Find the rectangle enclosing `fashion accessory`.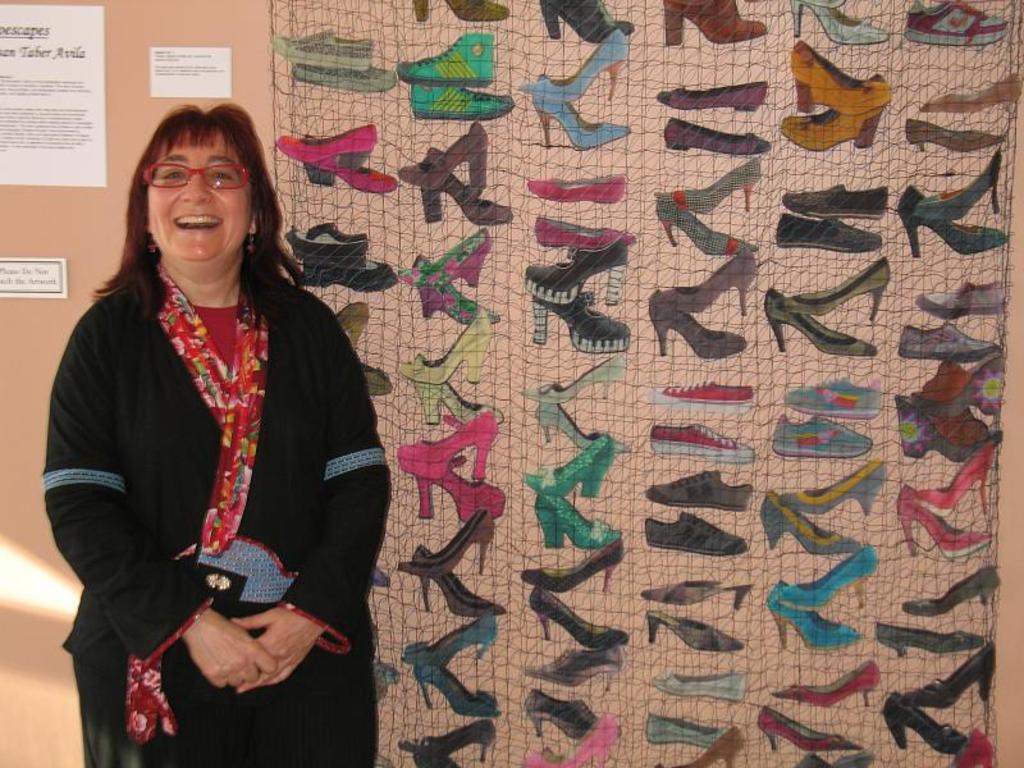
box=[296, 64, 399, 97].
